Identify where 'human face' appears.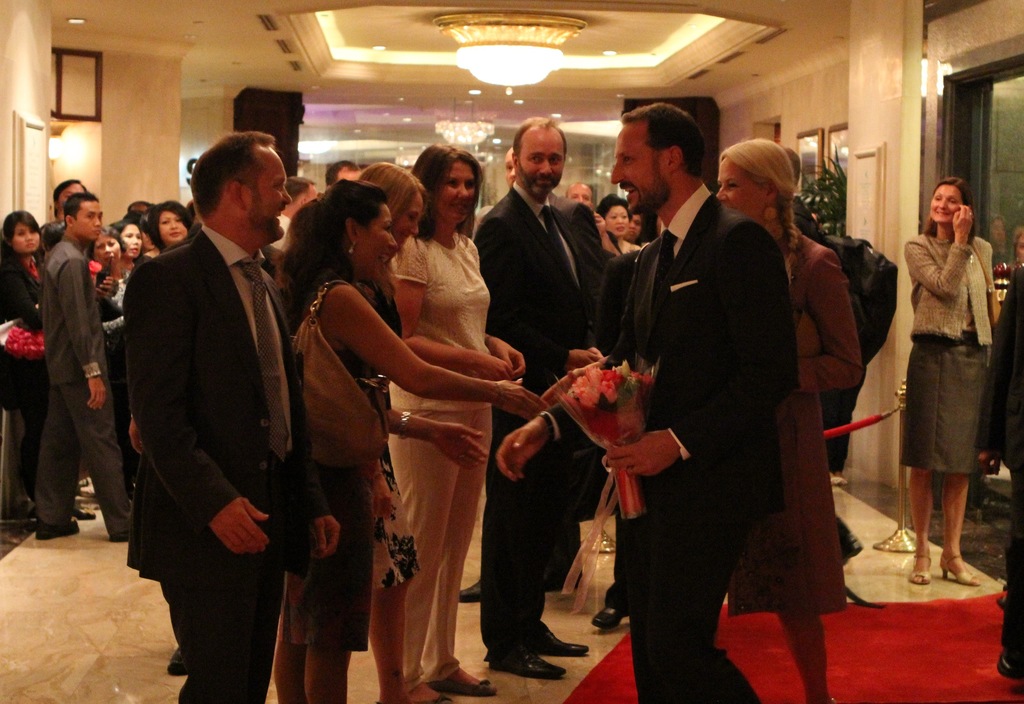
Appears at 607,205,625,232.
